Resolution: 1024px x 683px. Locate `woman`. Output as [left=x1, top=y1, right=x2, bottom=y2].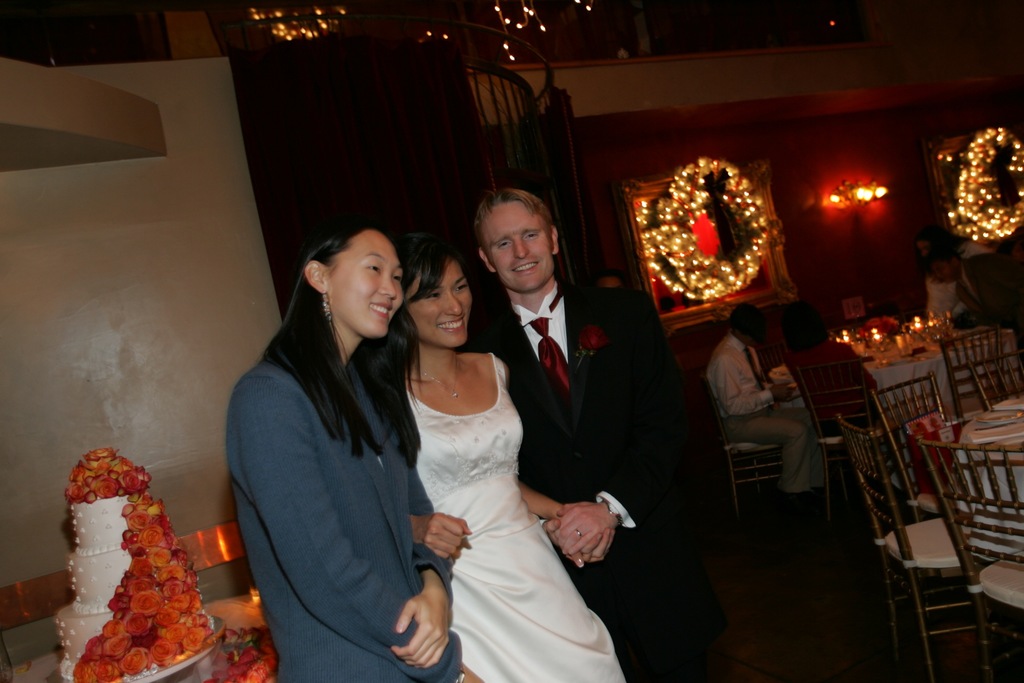
[left=383, top=235, right=596, bottom=682].
